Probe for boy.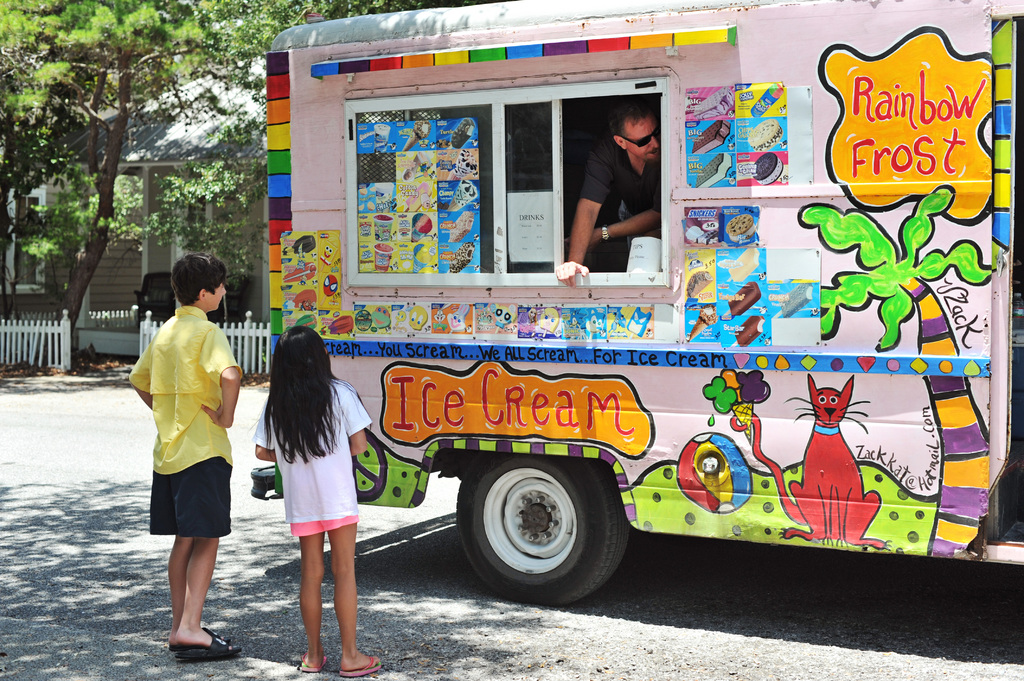
Probe result: <bbox>131, 244, 248, 664</bbox>.
